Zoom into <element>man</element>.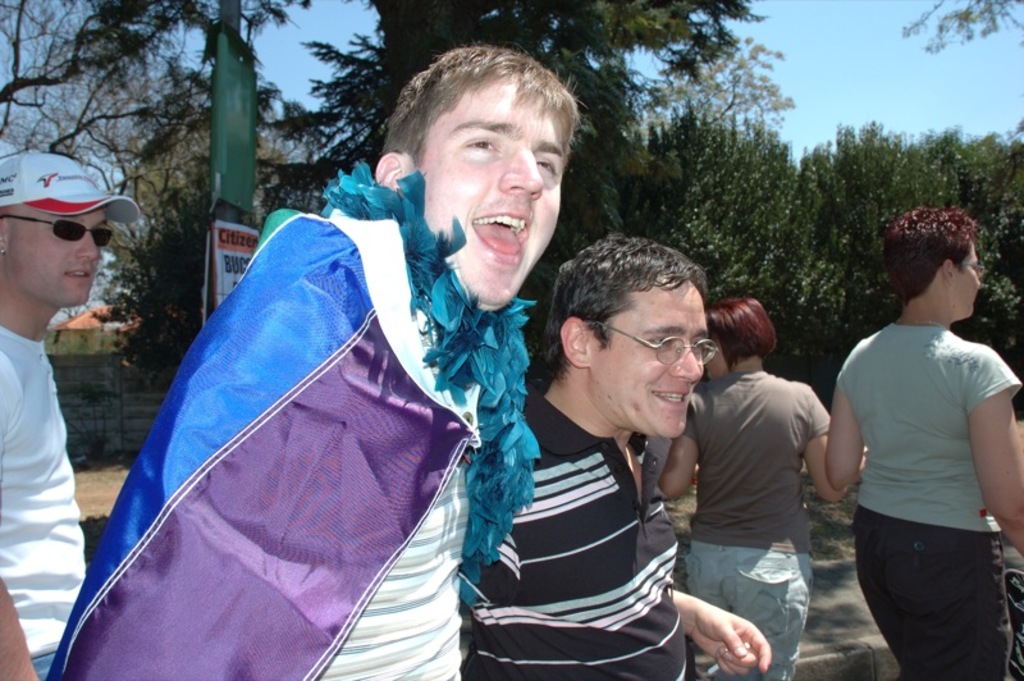
Zoom target: locate(0, 151, 142, 680).
